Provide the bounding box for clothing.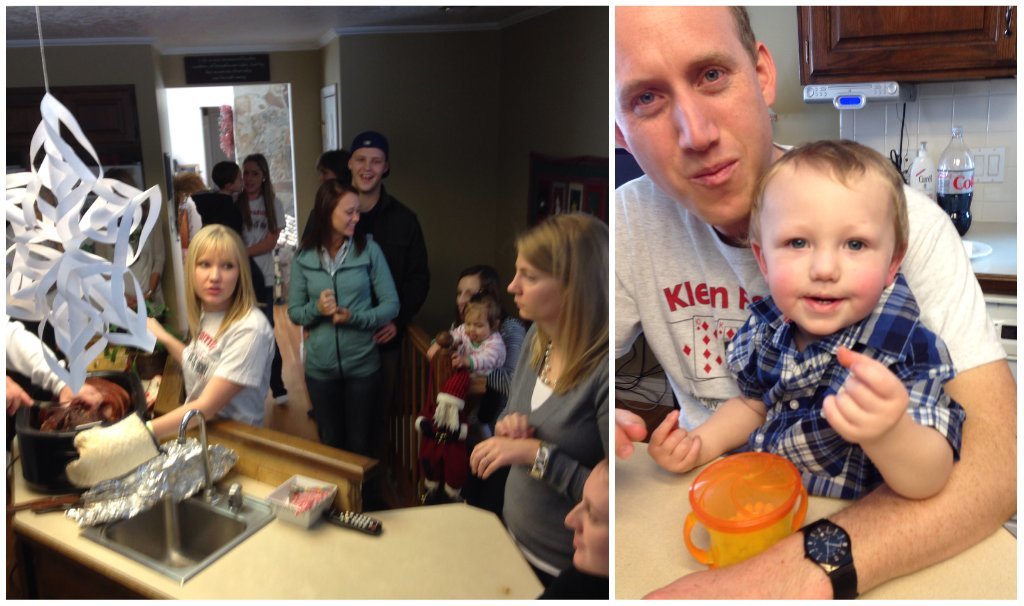
[left=154, top=273, right=276, bottom=435].
